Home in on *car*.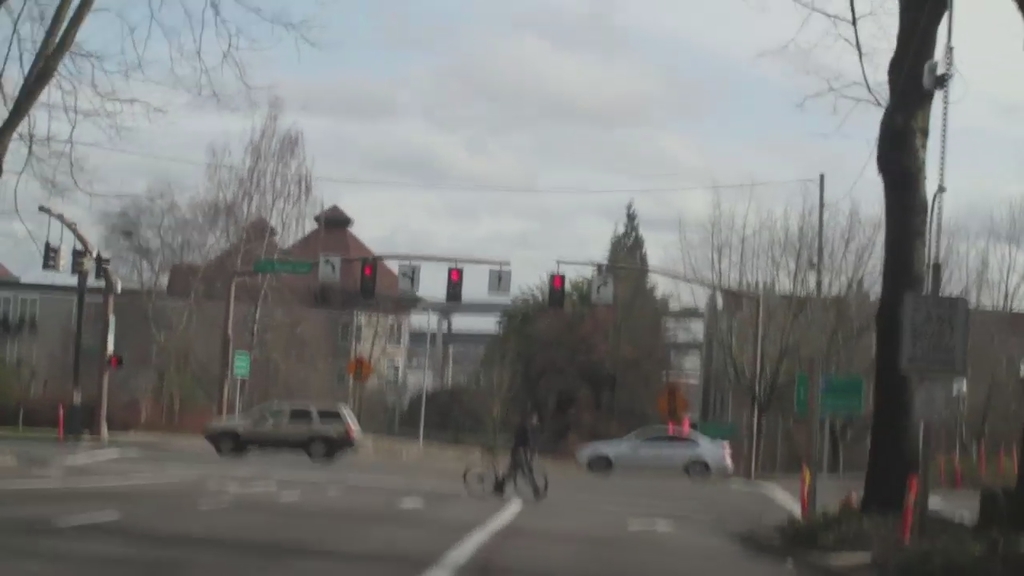
Homed in at bbox(576, 422, 734, 486).
